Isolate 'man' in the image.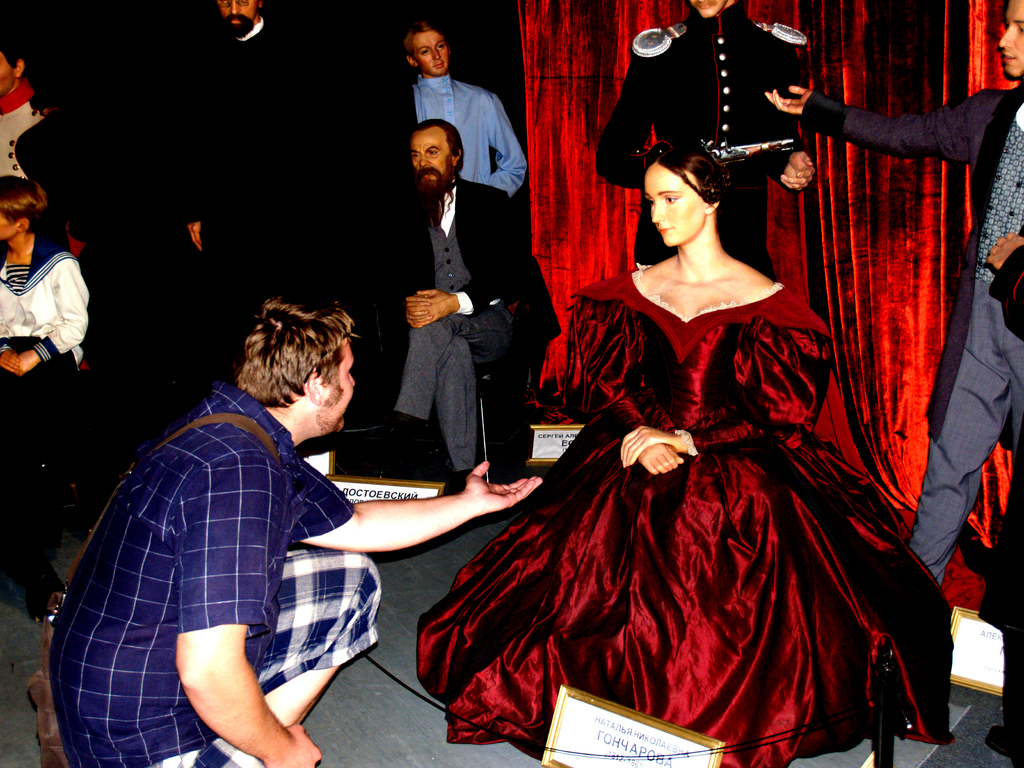
Isolated region: 0, 44, 79, 499.
